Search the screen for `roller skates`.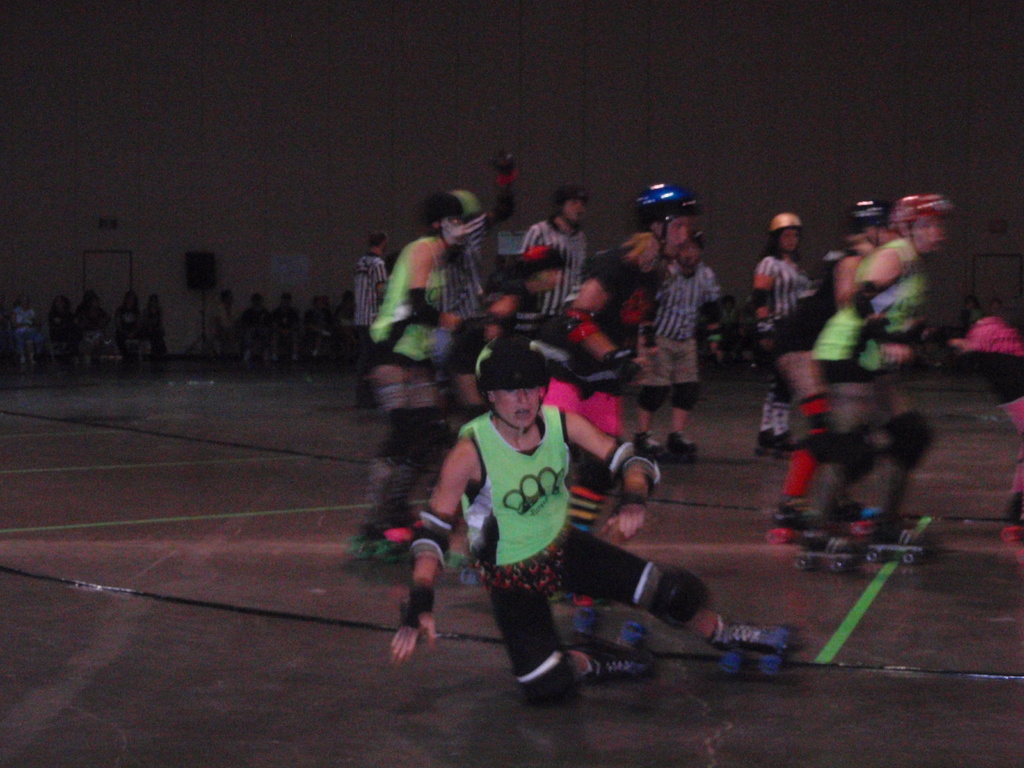
Found at locate(767, 429, 801, 458).
